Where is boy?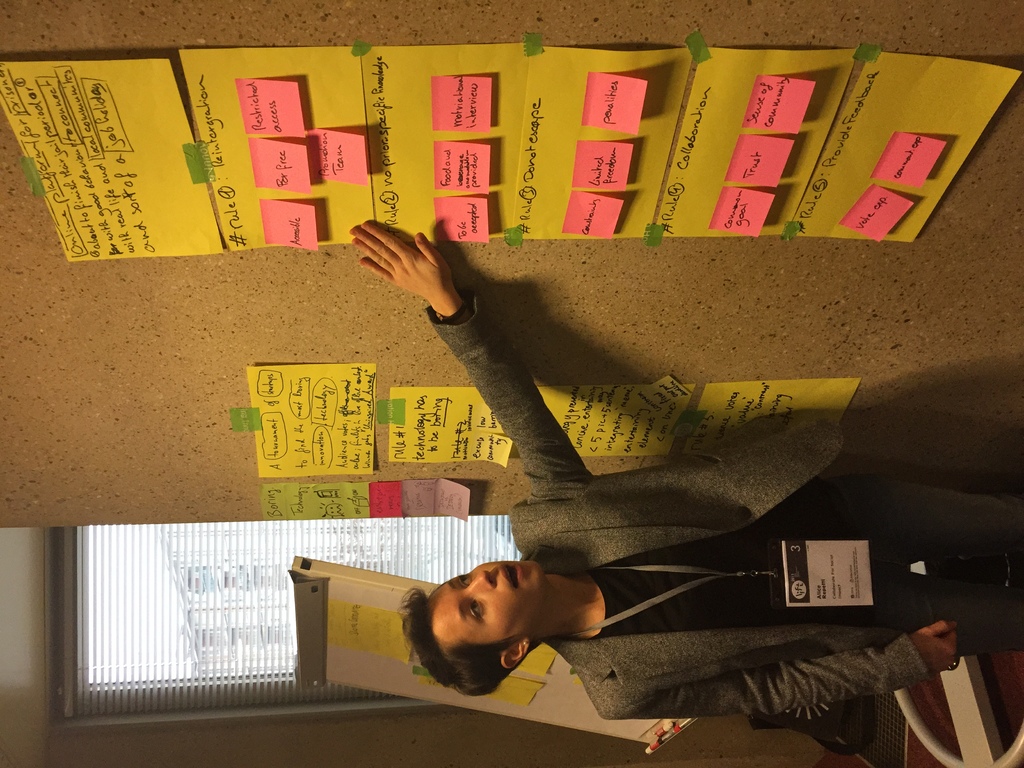
x1=345, y1=492, x2=961, y2=724.
